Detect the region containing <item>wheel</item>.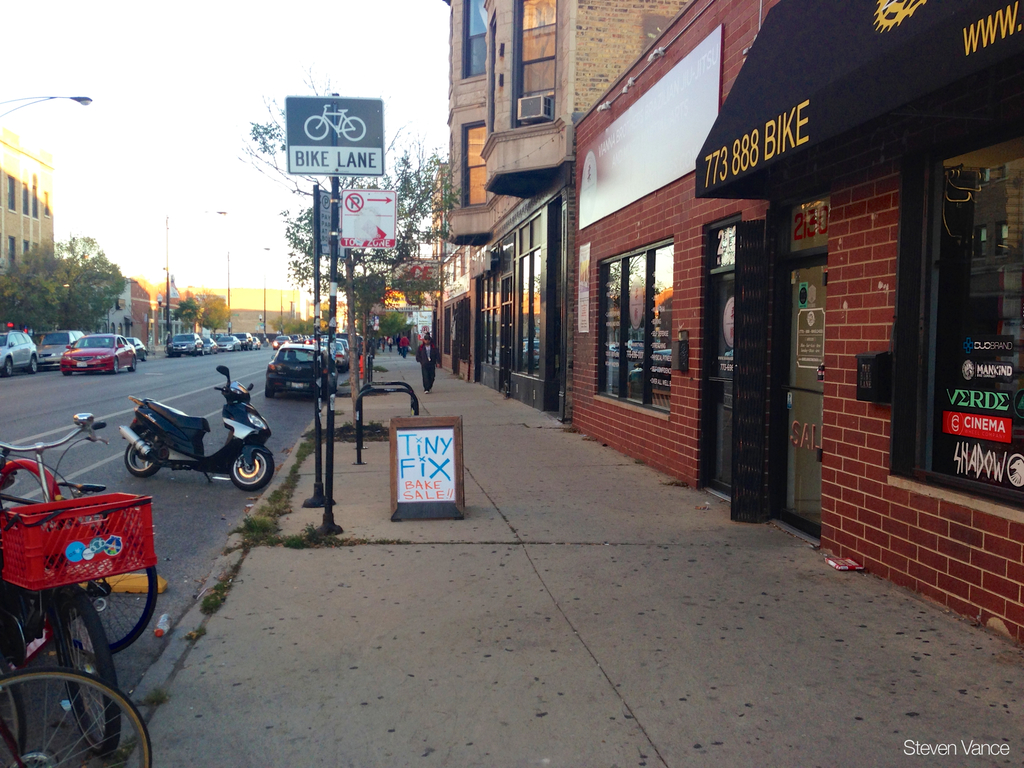
bbox(140, 355, 149, 362).
